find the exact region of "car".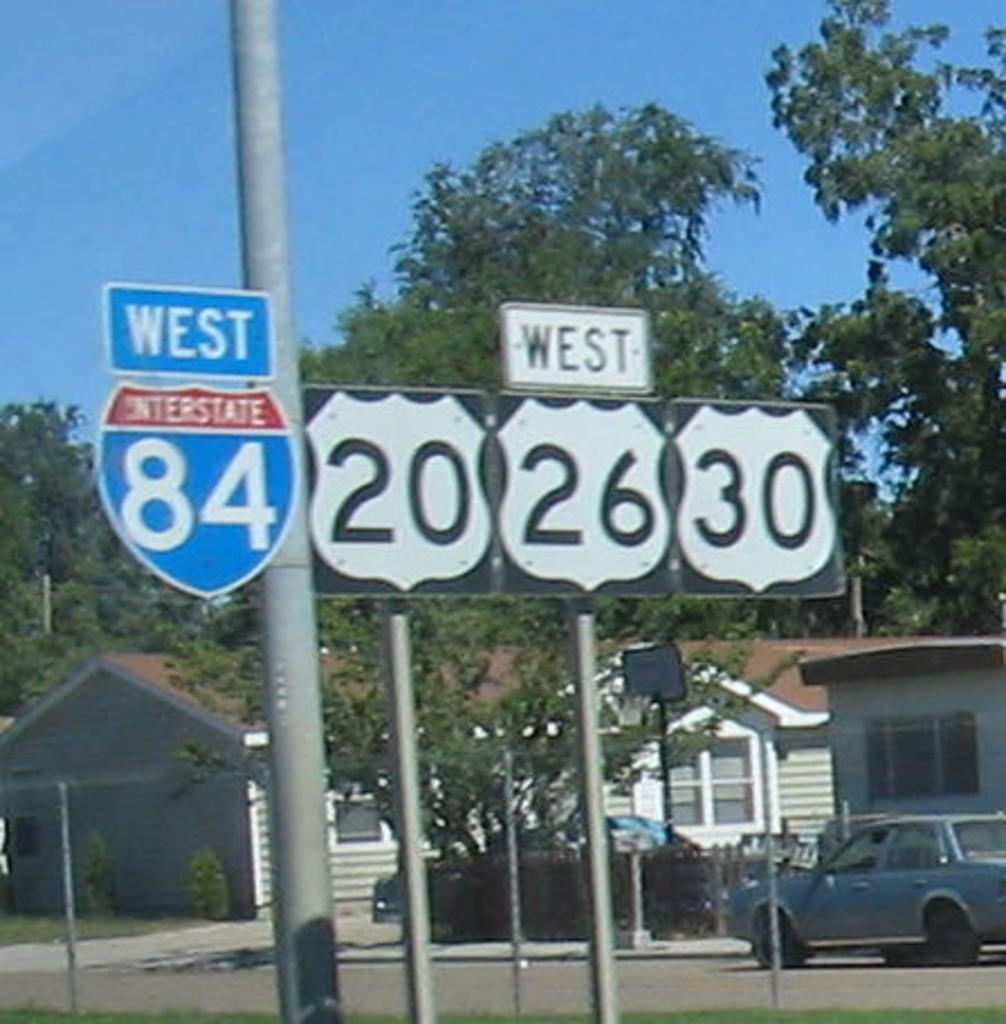
Exact region: select_region(750, 811, 993, 966).
